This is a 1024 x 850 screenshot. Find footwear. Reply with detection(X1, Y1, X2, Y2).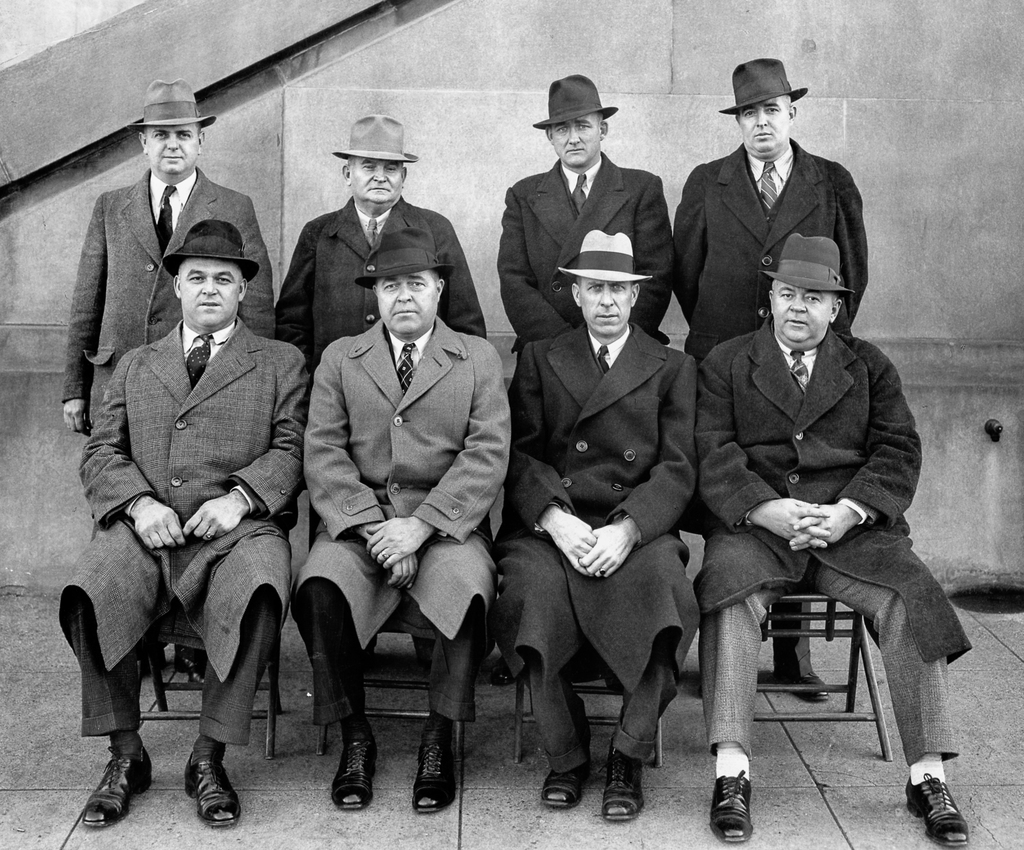
detection(410, 734, 470, 808).
